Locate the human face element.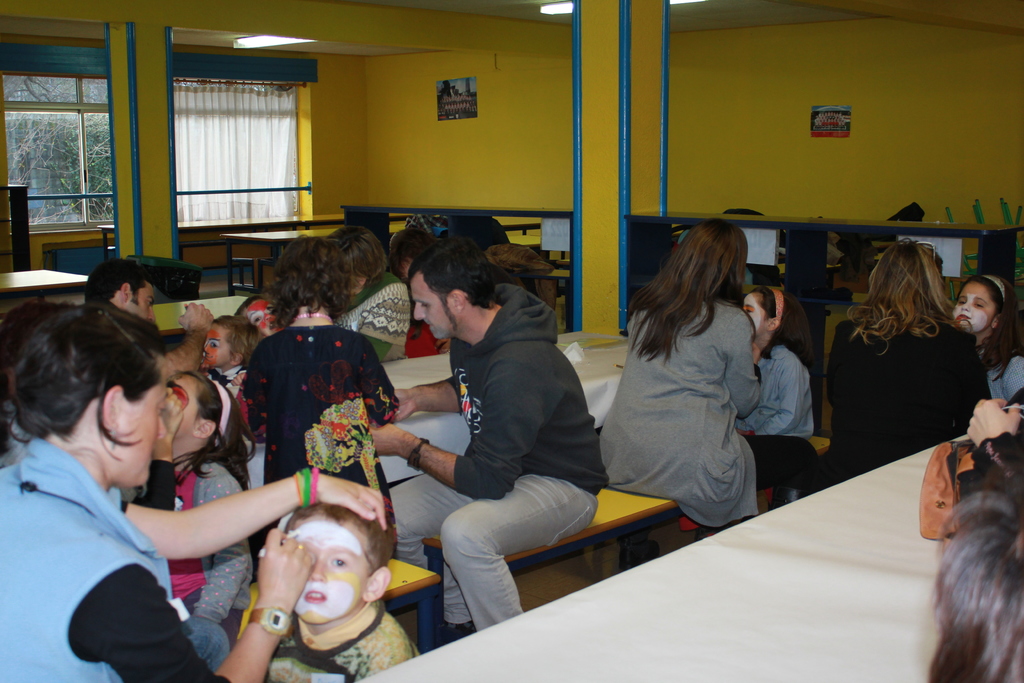
Element bbox: Rect(287, 514, 366, 625).
